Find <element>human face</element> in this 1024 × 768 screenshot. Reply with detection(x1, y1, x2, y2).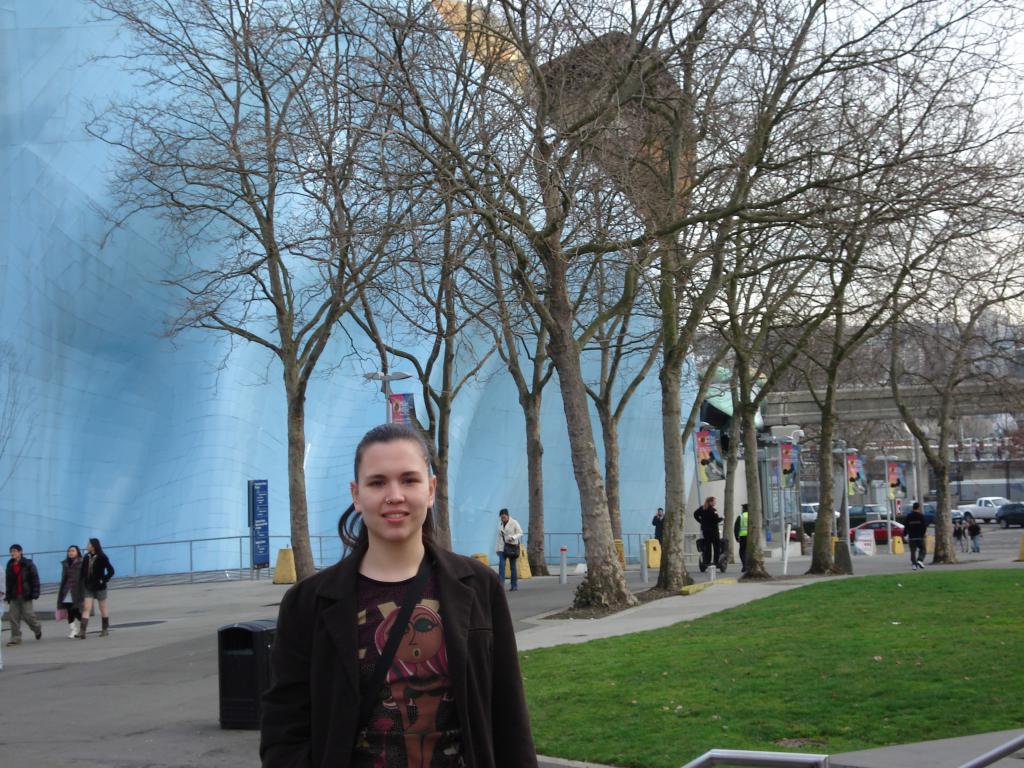
detection(353, 435, 430, 540).
